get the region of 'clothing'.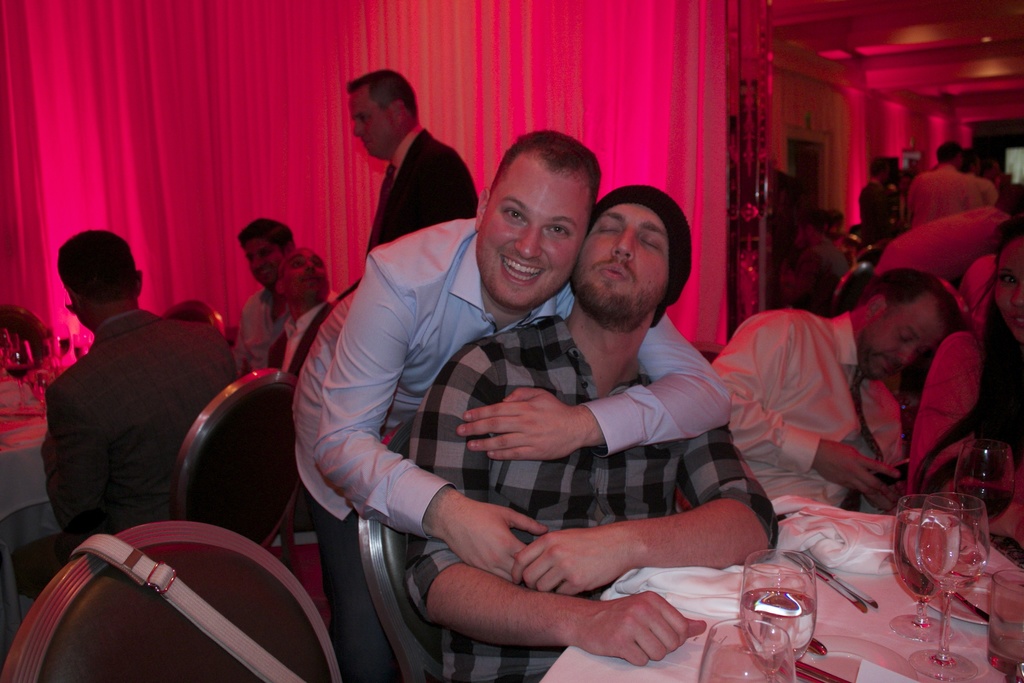
(left=406, top=316, right=788, bottom=681).
